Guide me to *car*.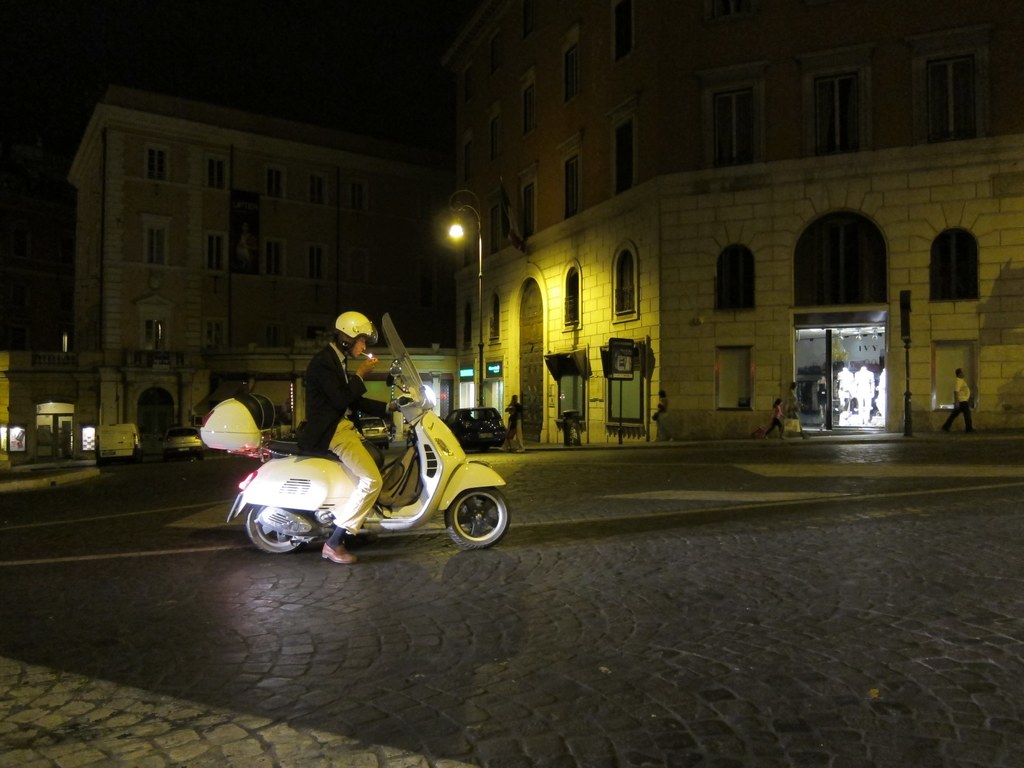
Guidance: <box>356,415,388,445</box>.
